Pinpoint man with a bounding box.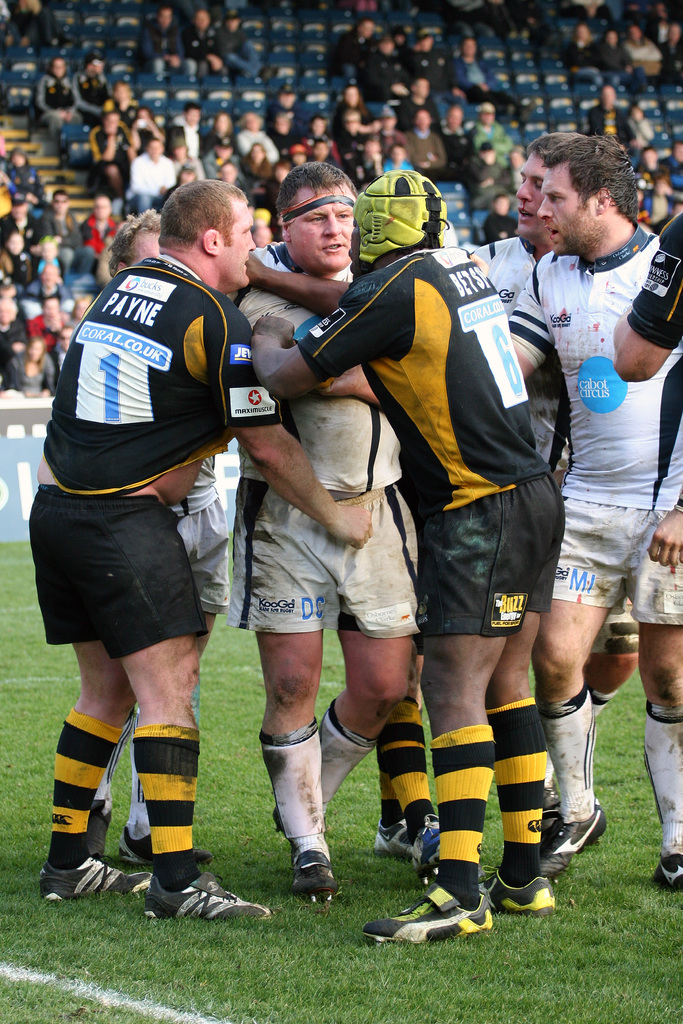
bbox=(131, 140, 178, 214).
